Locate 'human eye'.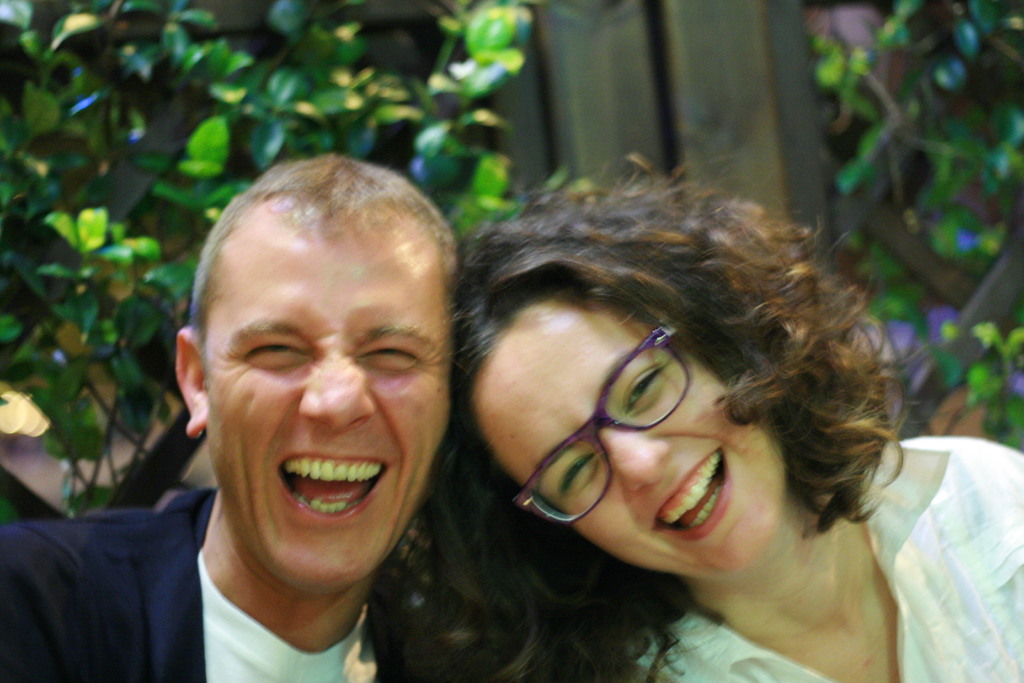
Bounding box: 240 331 304 374.
